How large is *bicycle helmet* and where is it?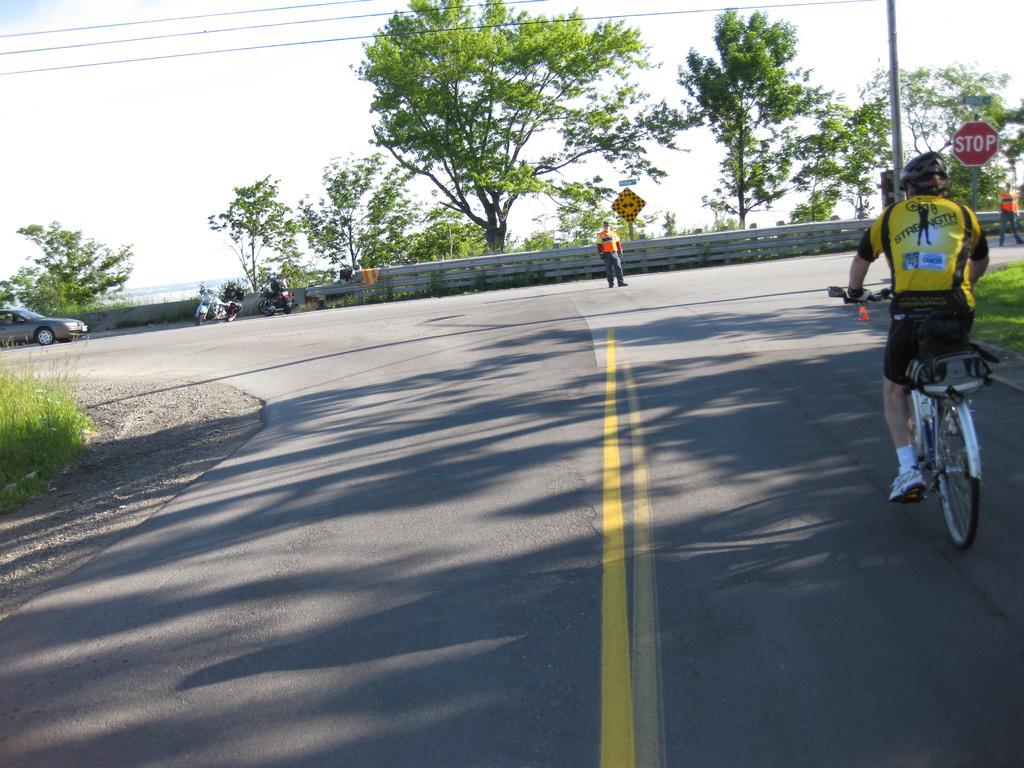
Bounding box: pyautogui.locateOnScreen(900, 151, 950, 196).
